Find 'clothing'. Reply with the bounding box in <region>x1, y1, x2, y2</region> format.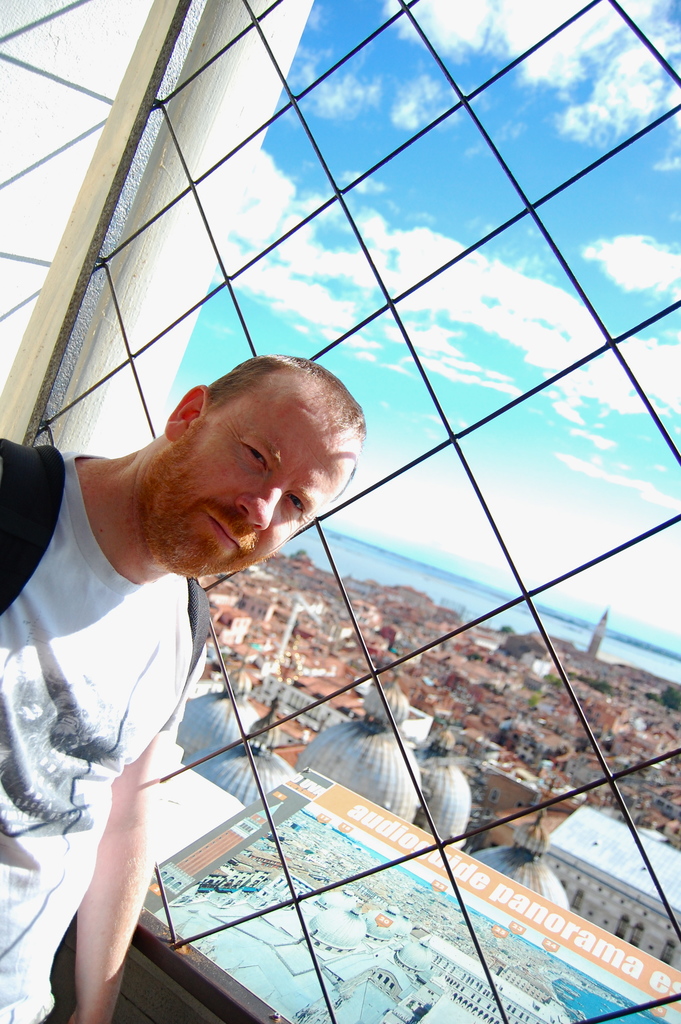
<region>0, 454, 208, 1023</region>.
